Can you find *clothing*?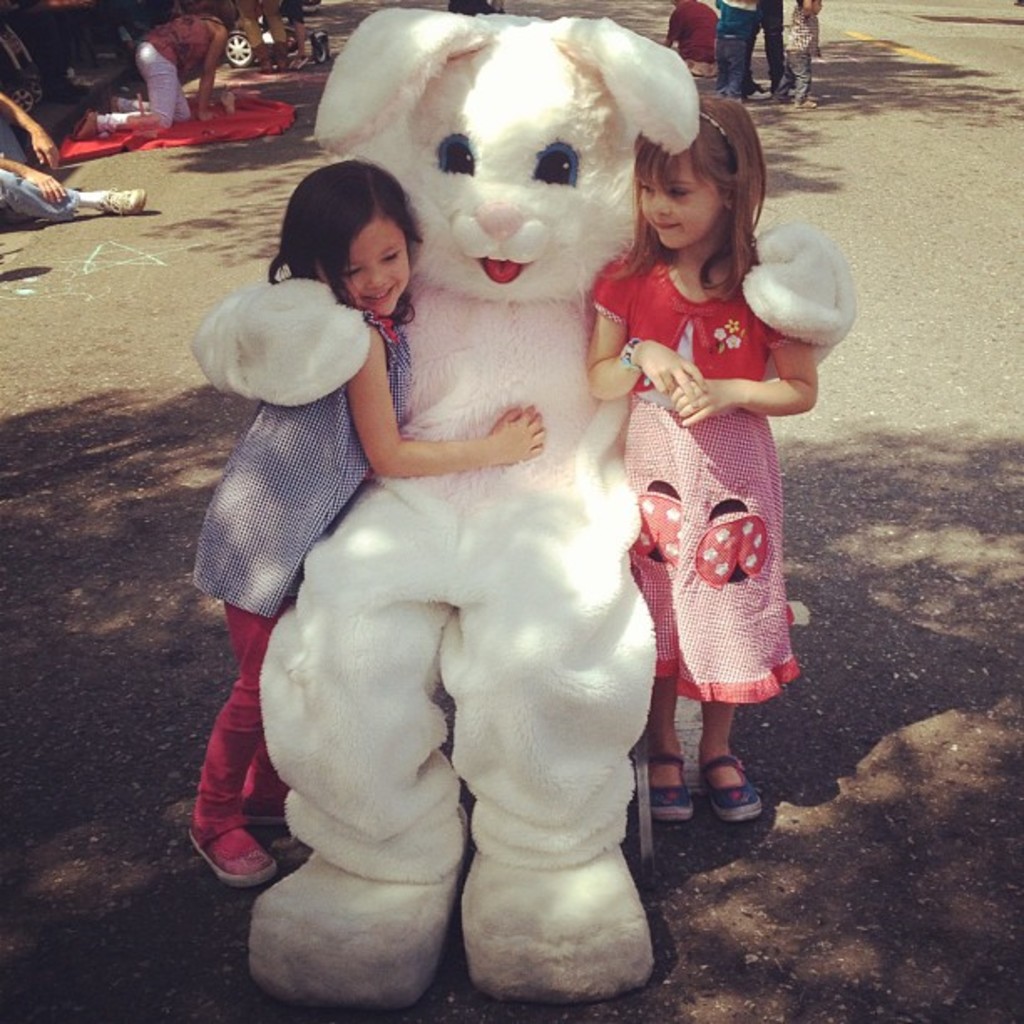
Yes, bounding box: [244, 0, 288, 60].
